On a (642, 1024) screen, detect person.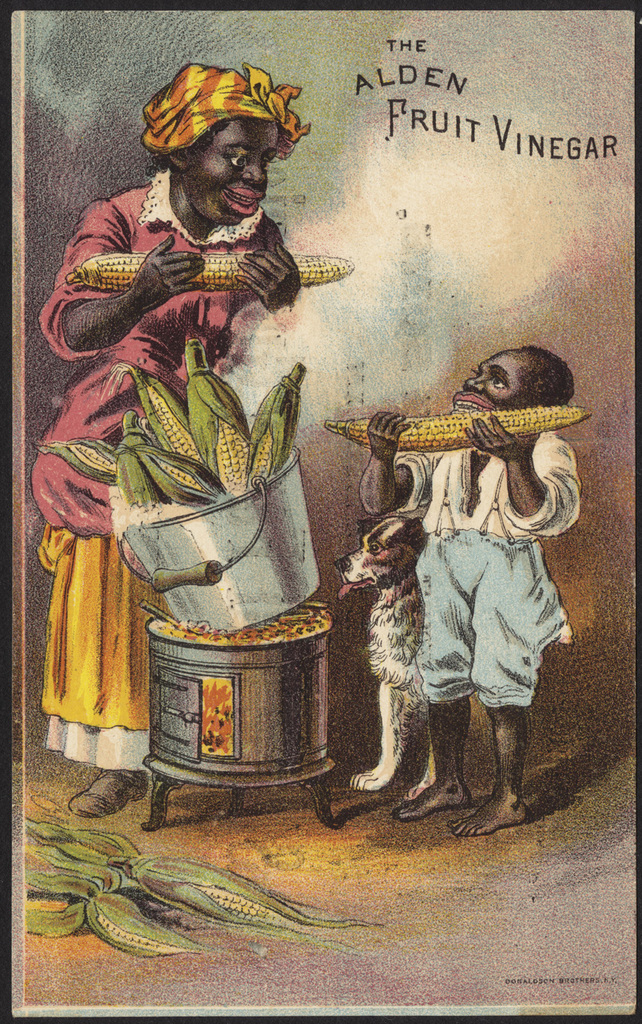
[left=27, top=47, right=301, bottom=821].
